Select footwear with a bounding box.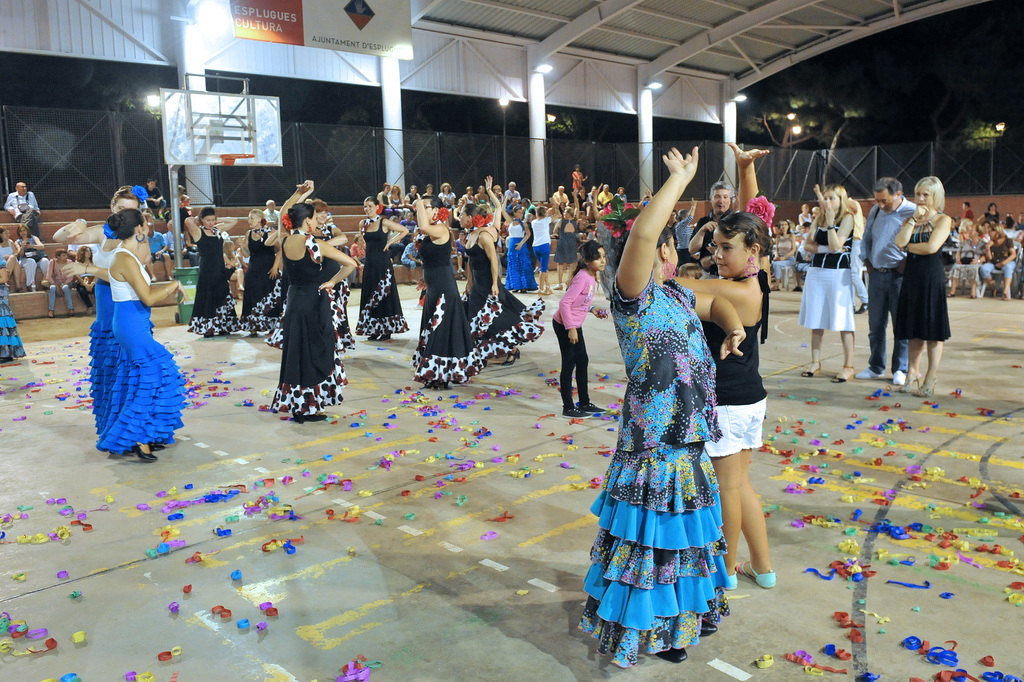
locate(88, 307, 92, 315).
